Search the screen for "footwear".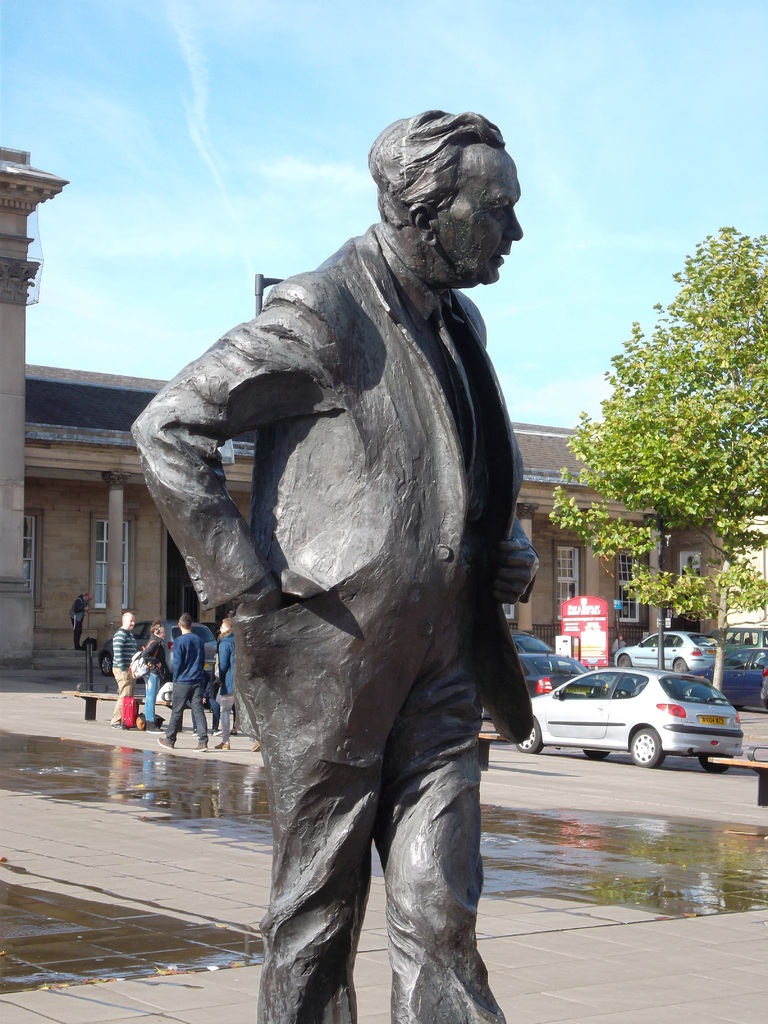
Found at 244 737 260 755.
